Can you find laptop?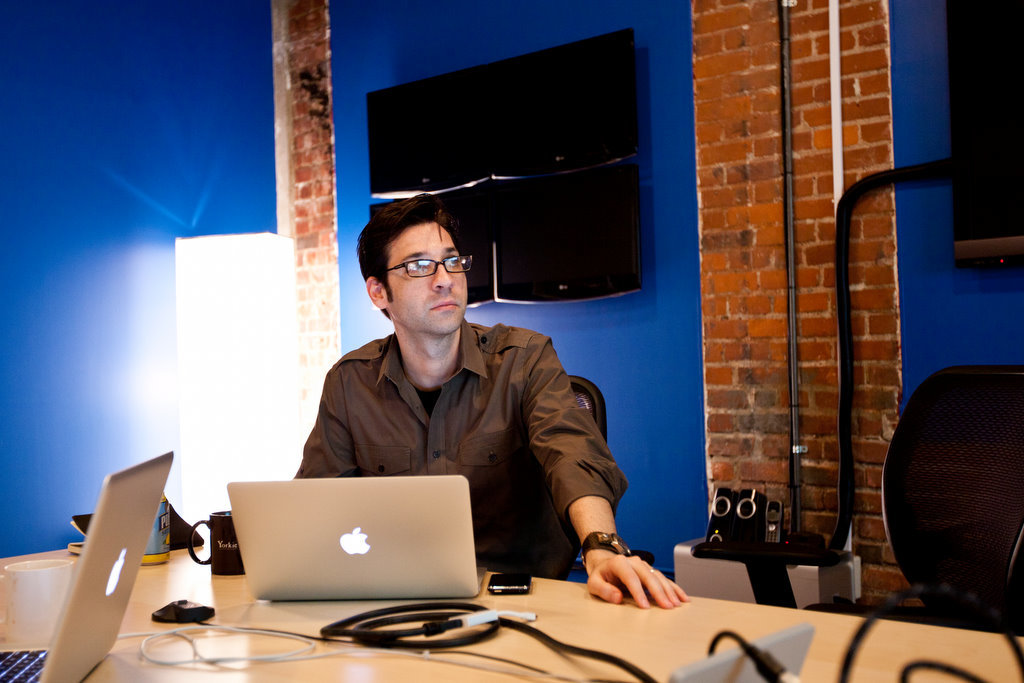
Yes, bounding box: detection(68, 502, 206, 557).
